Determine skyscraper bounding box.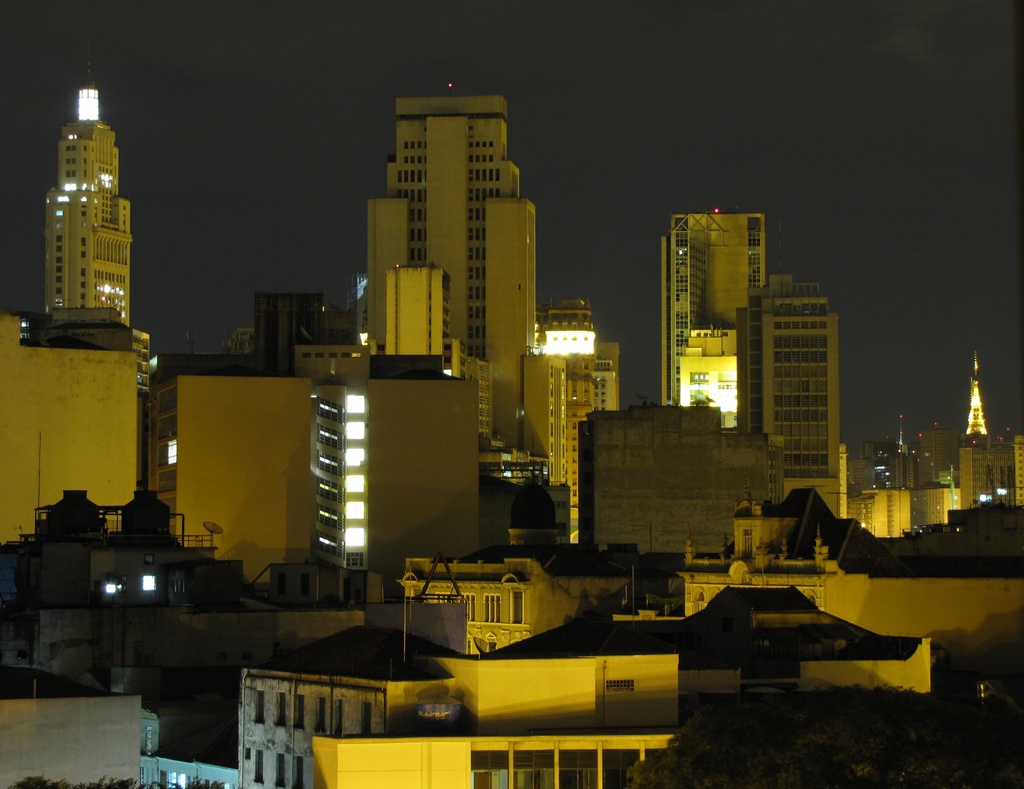
Determined: bbox=[331, 78, 558, 403].
